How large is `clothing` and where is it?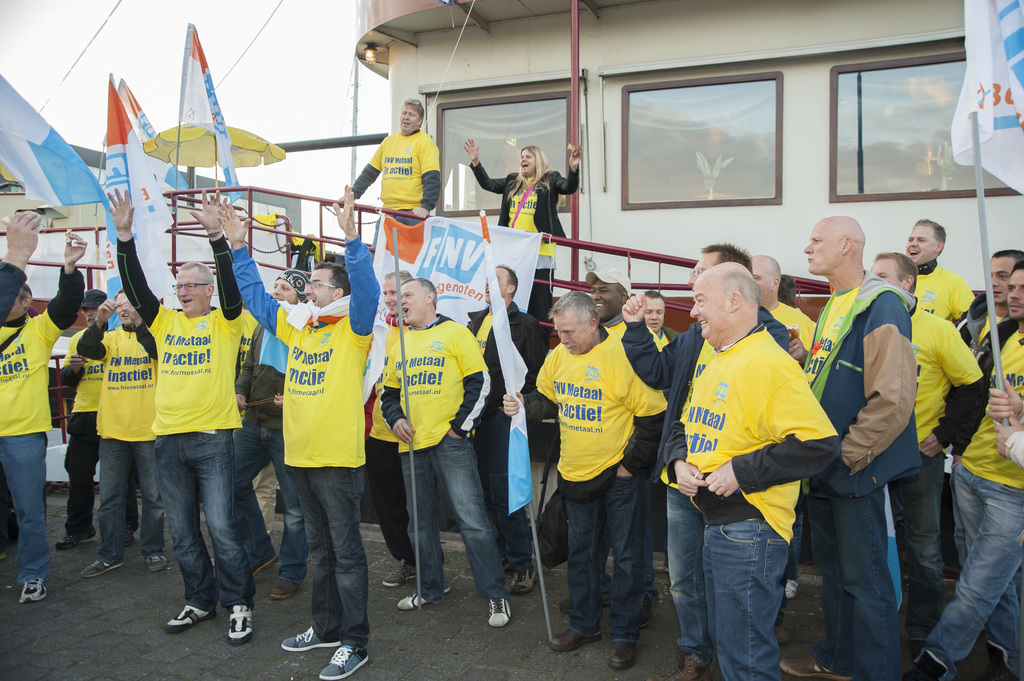
Bounding box: BBox(65, 323, 141, 534).
